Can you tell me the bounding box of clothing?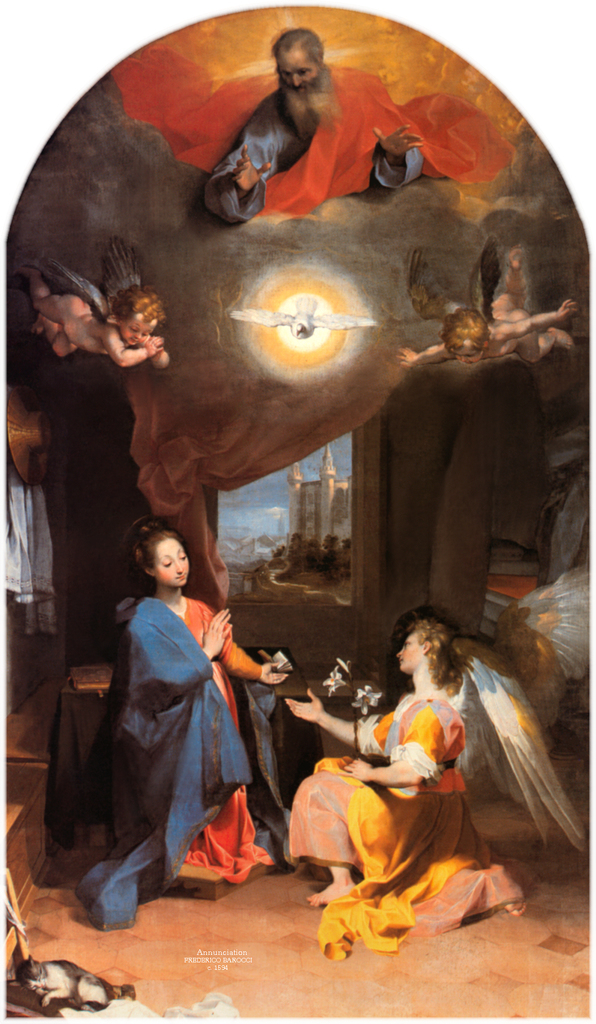
l=0, t=493, r=65, b=634.
